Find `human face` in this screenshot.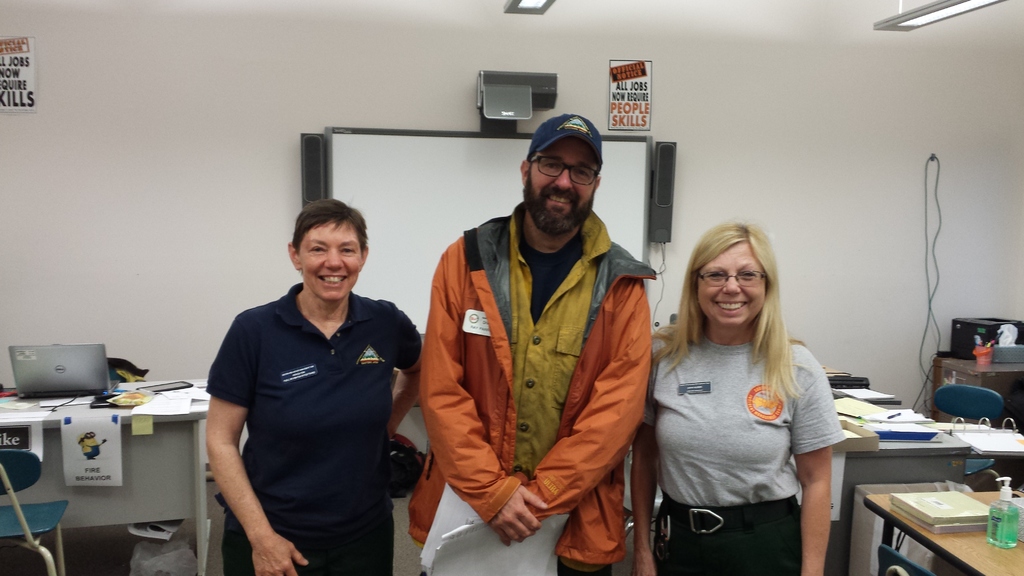
The bounding box for `human face` is left=298, top=218, right=362, bottom=302.
